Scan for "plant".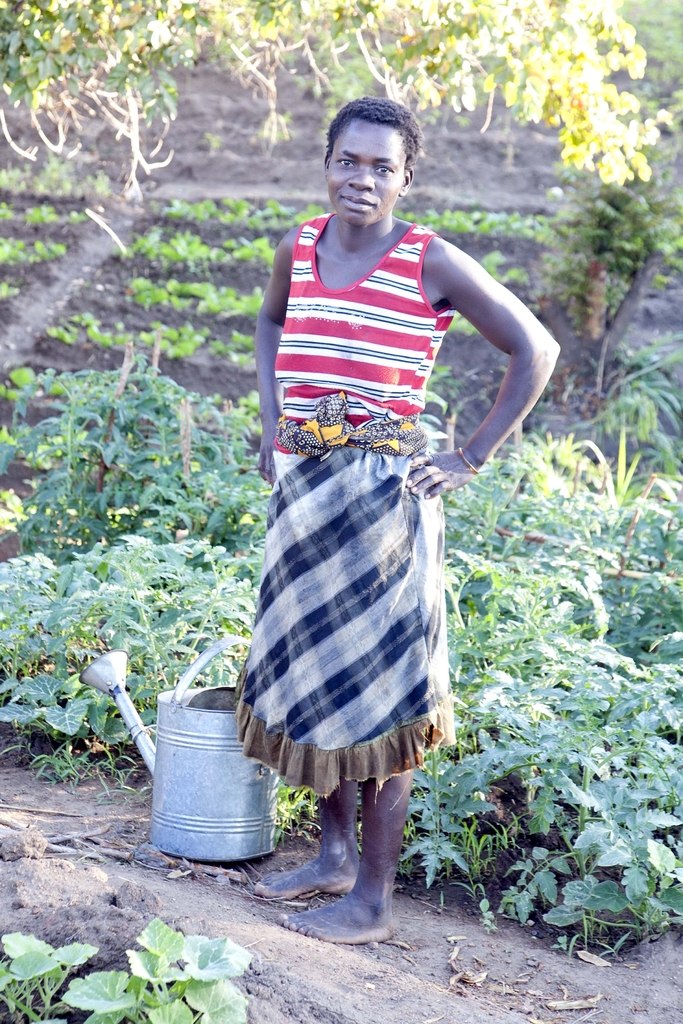
Scan result: l=0, t=202, r=13, b=217.
